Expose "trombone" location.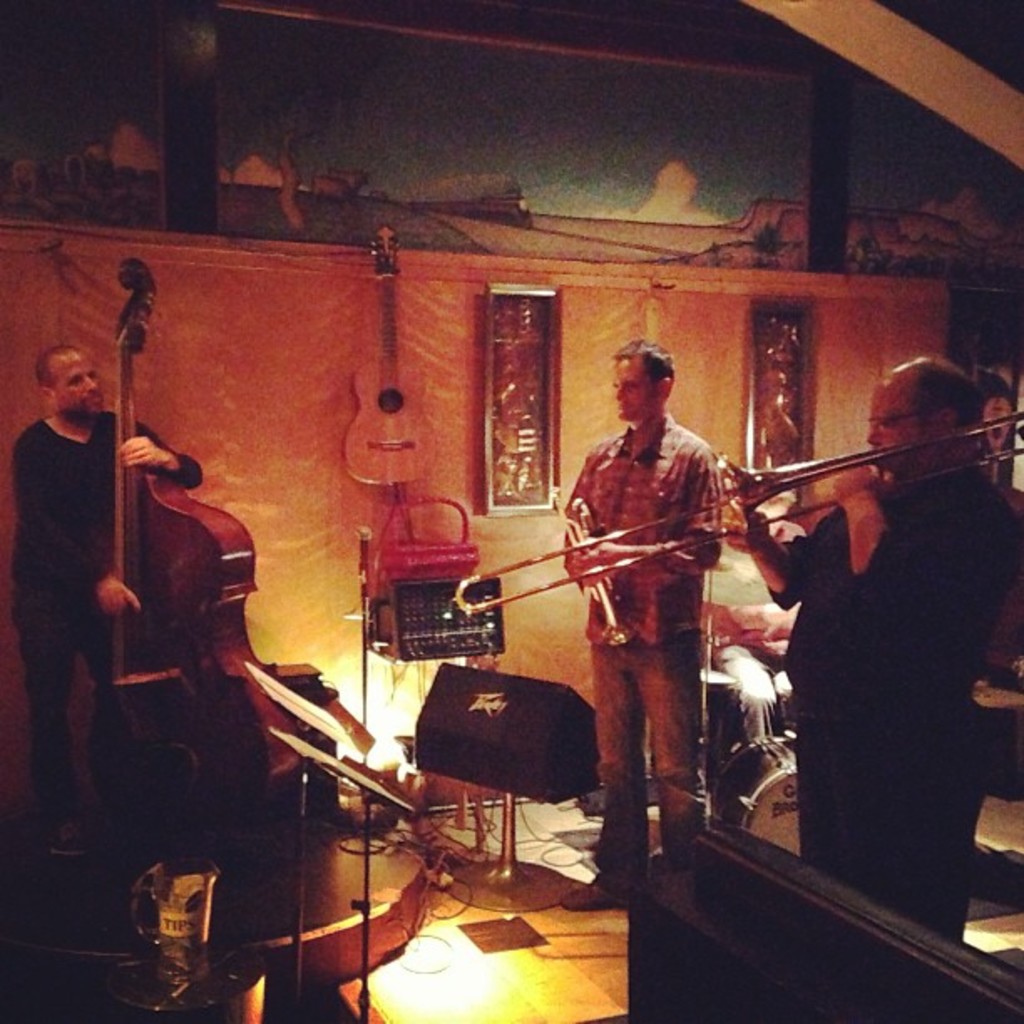
Exposed at left=448, top=490, right=845, bottom=648.
